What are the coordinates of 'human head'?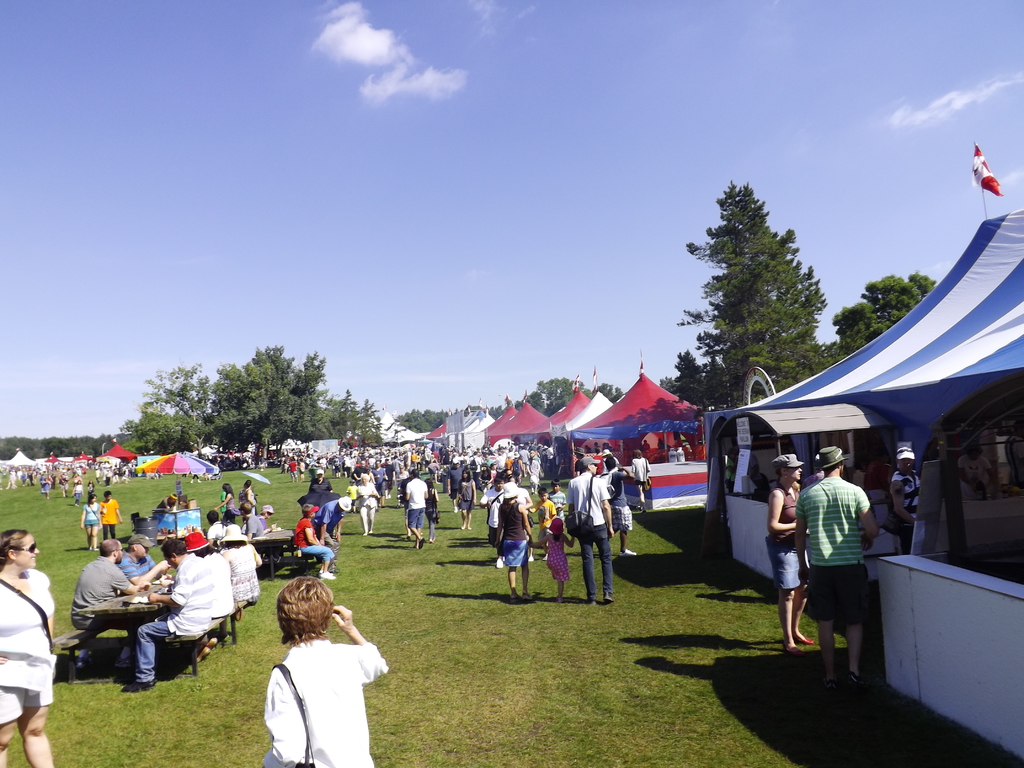
{"x1": 493, "y1": 476, "x2": 500, "y2": 491}.
